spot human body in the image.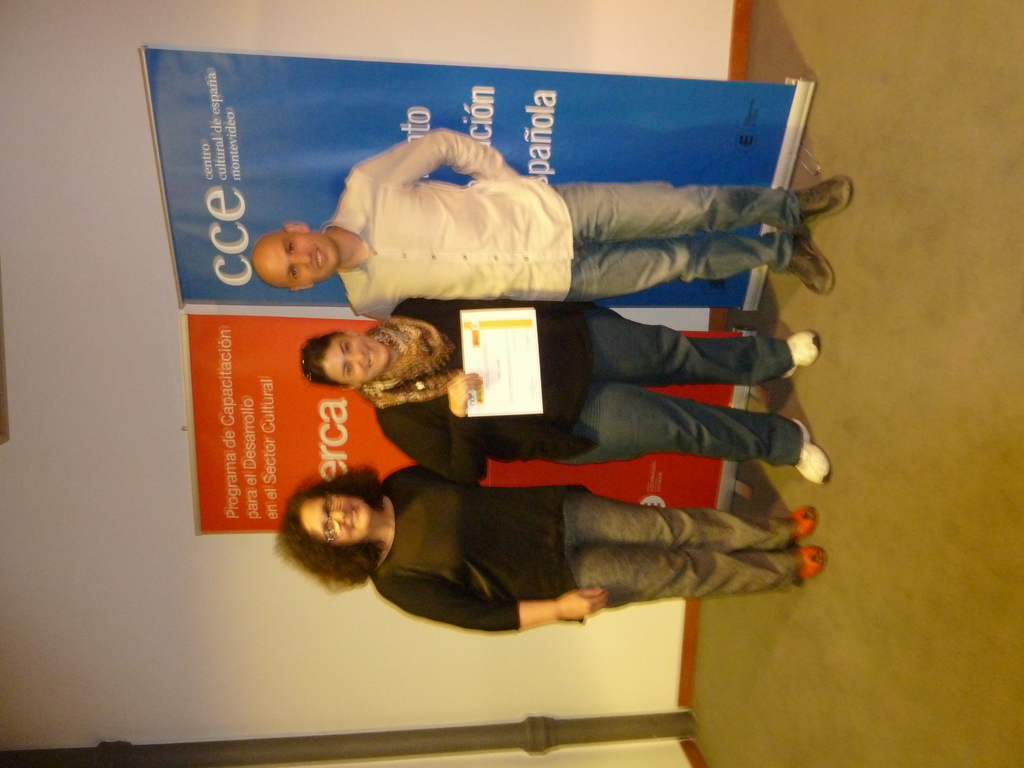
human body found at [300,298,830,483].
